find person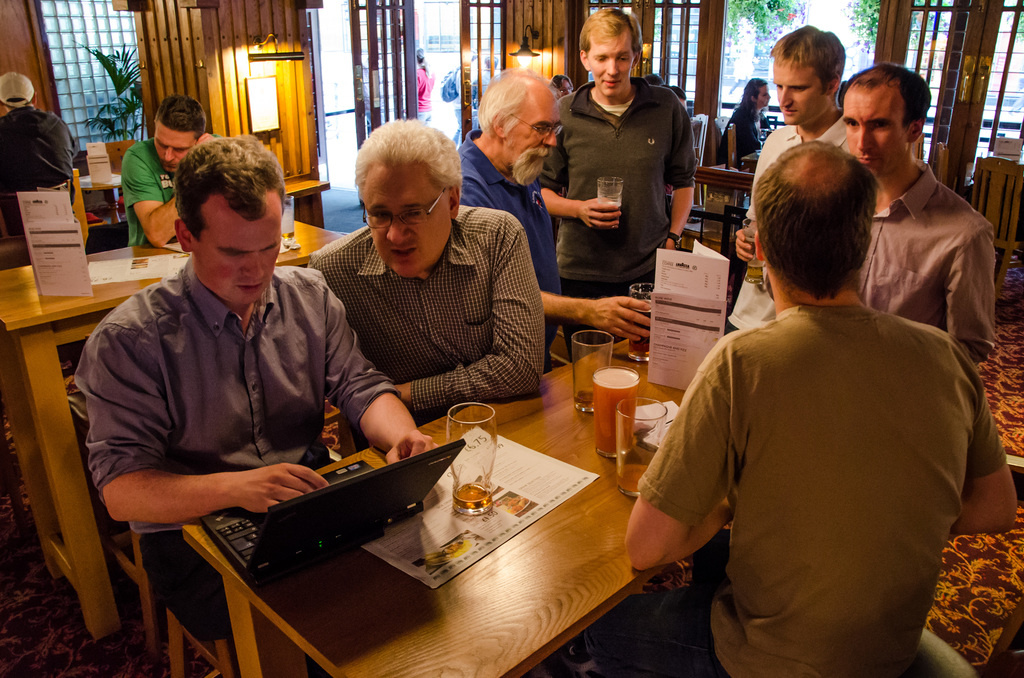
detection(552, 72, 577, 101)
